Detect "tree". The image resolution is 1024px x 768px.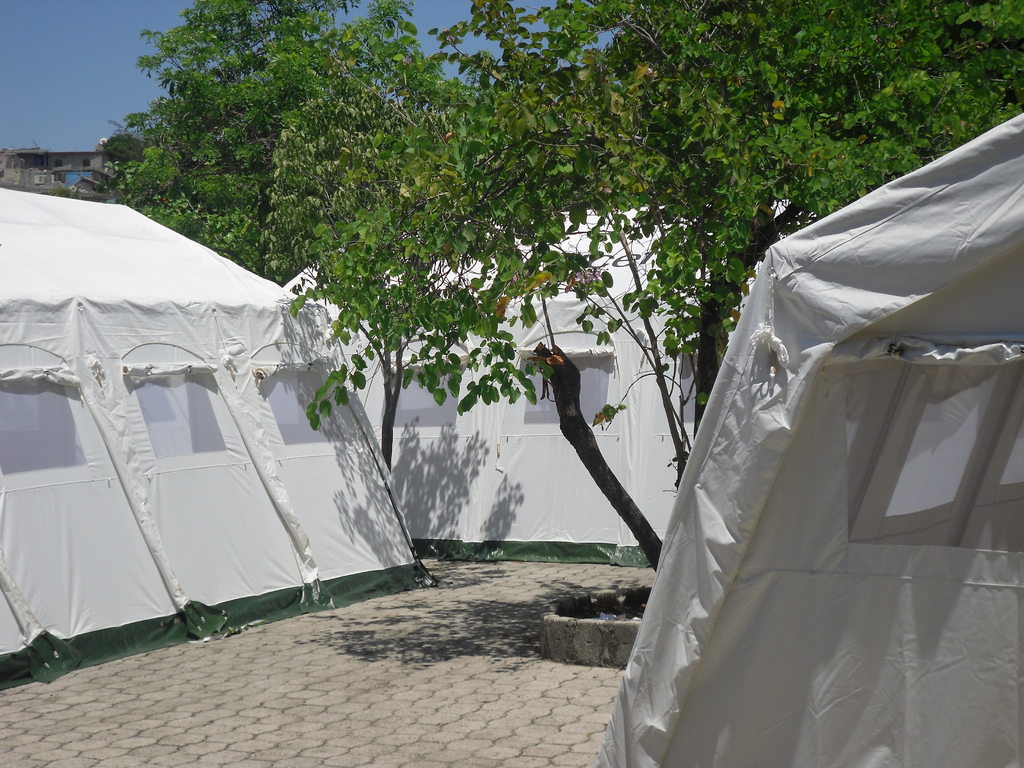
BBox(112, 0, 445, 275).
